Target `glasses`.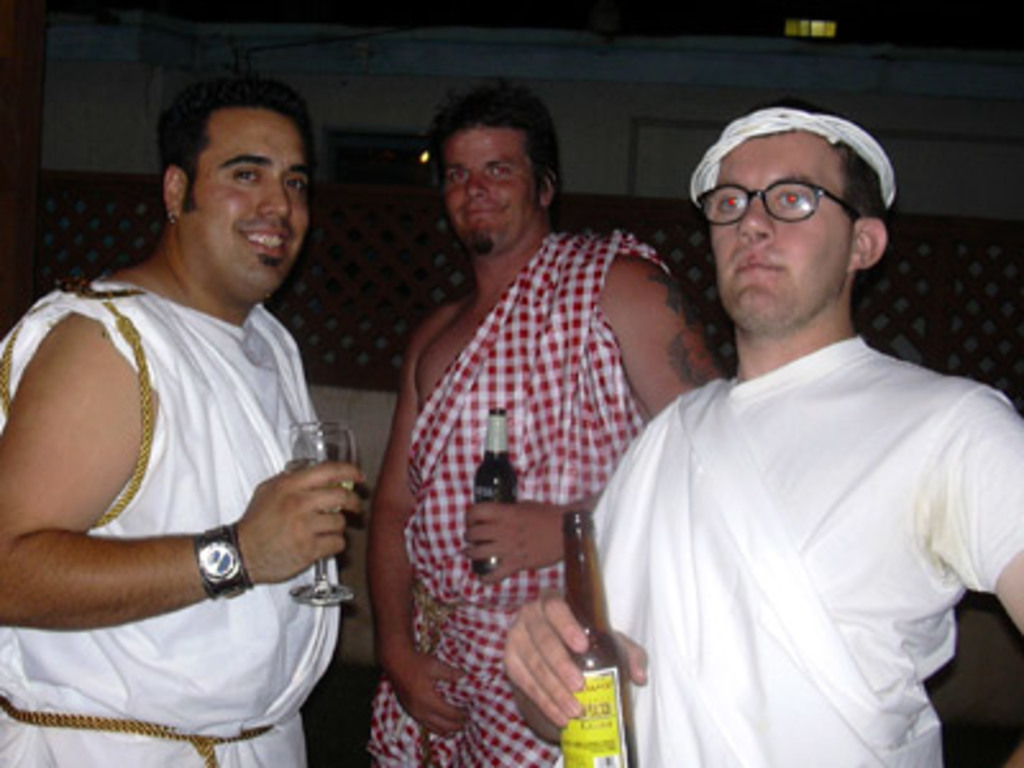
Target region: [694,179,858,228].
